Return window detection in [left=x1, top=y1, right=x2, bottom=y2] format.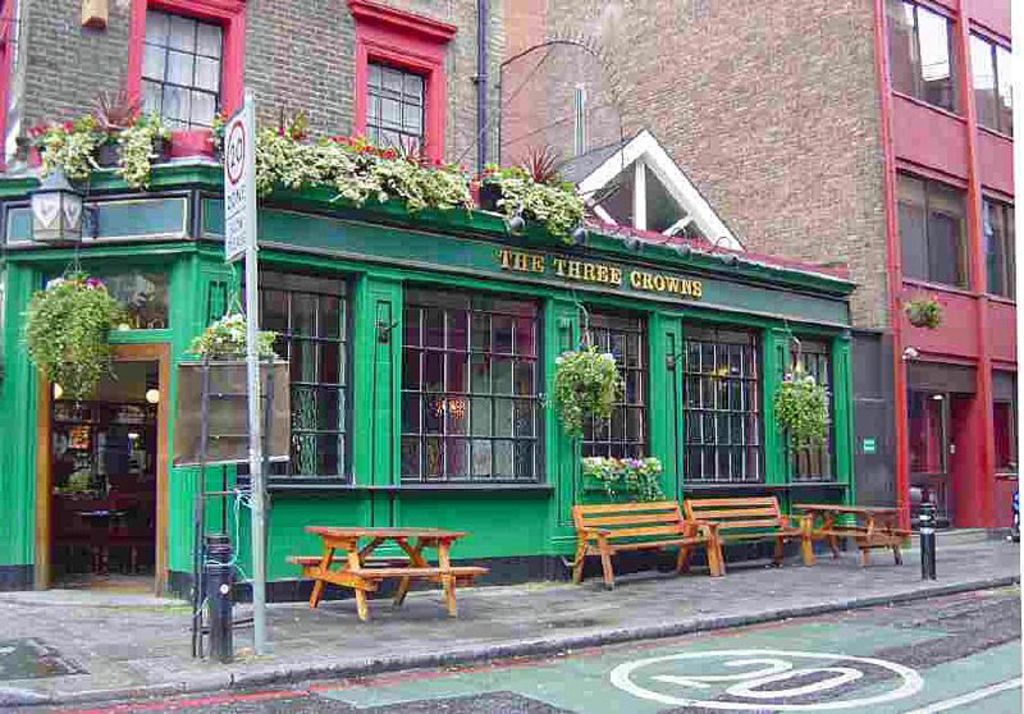
[left=977, top=178, right=1014, bottom=306].
